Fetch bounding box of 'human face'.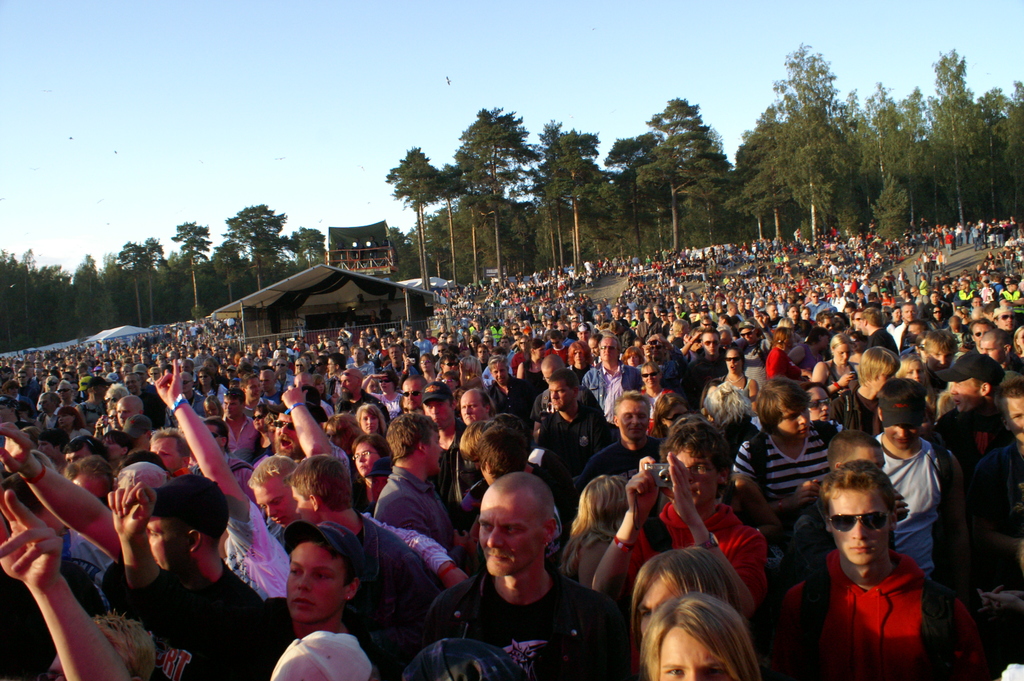
Bbox: 727 346 745 373.
